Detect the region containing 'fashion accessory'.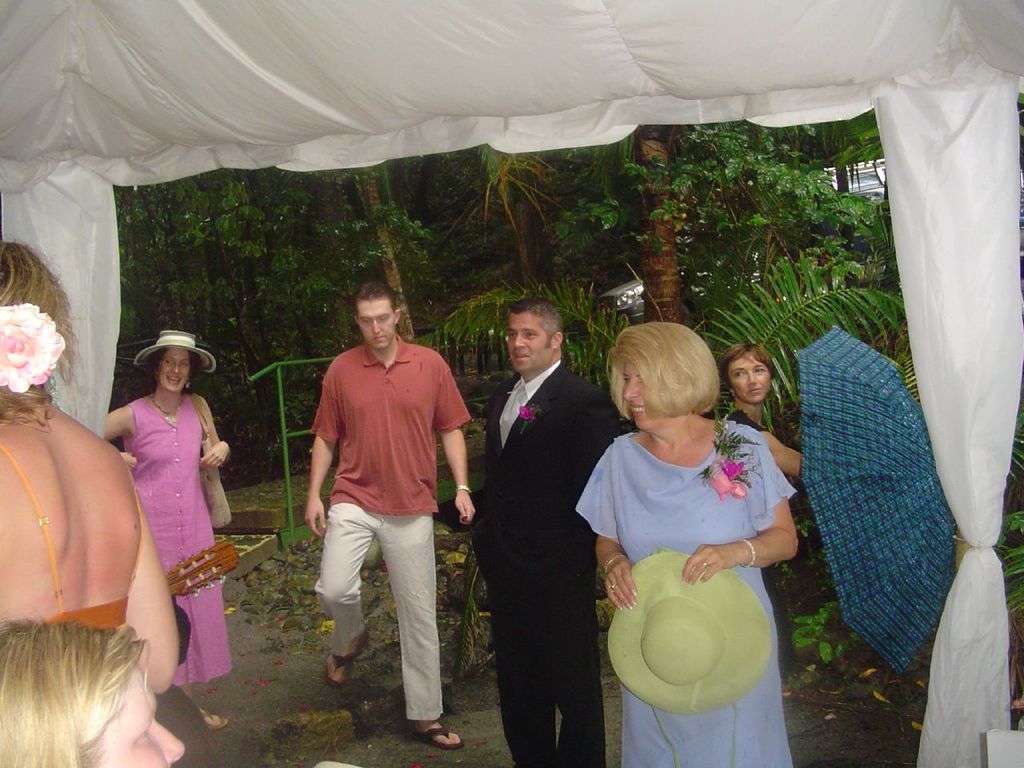
<bbox>798, 325, 958, 675</bbox>.
